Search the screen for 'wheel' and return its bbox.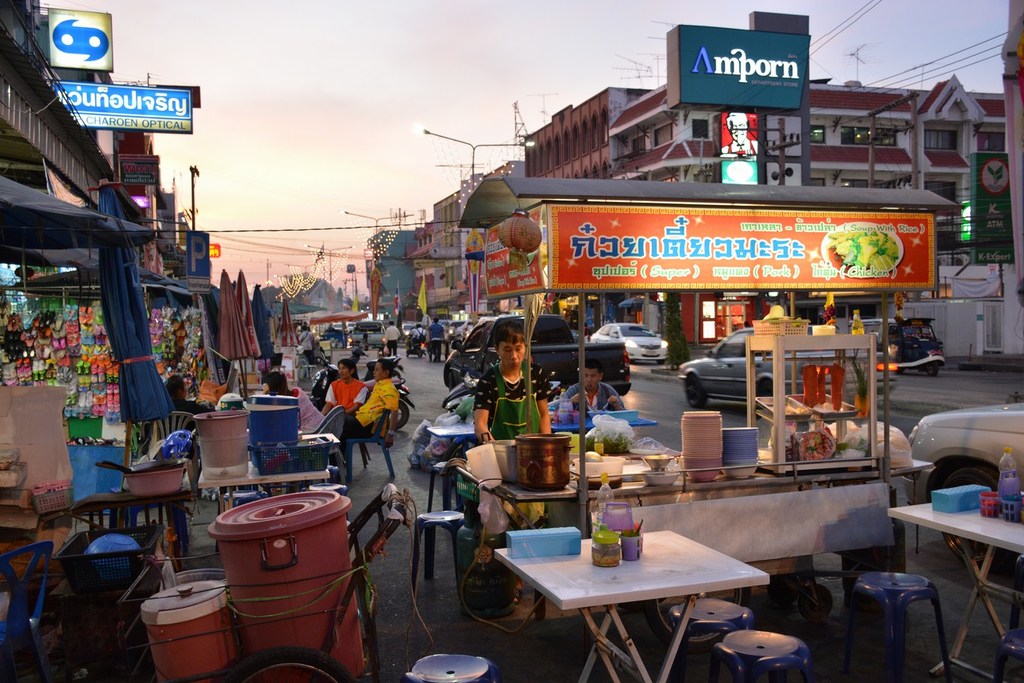
Found: (left=686, top=374, right=709, bottom=407).
